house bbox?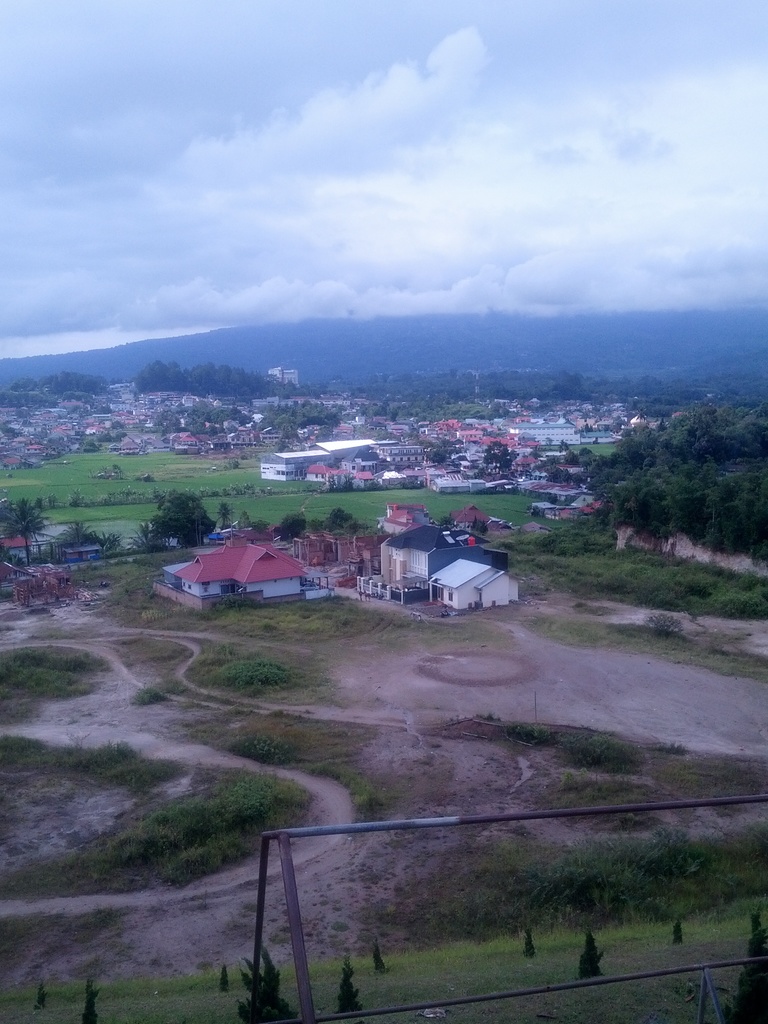
box=[166, 543, 312, 602]
